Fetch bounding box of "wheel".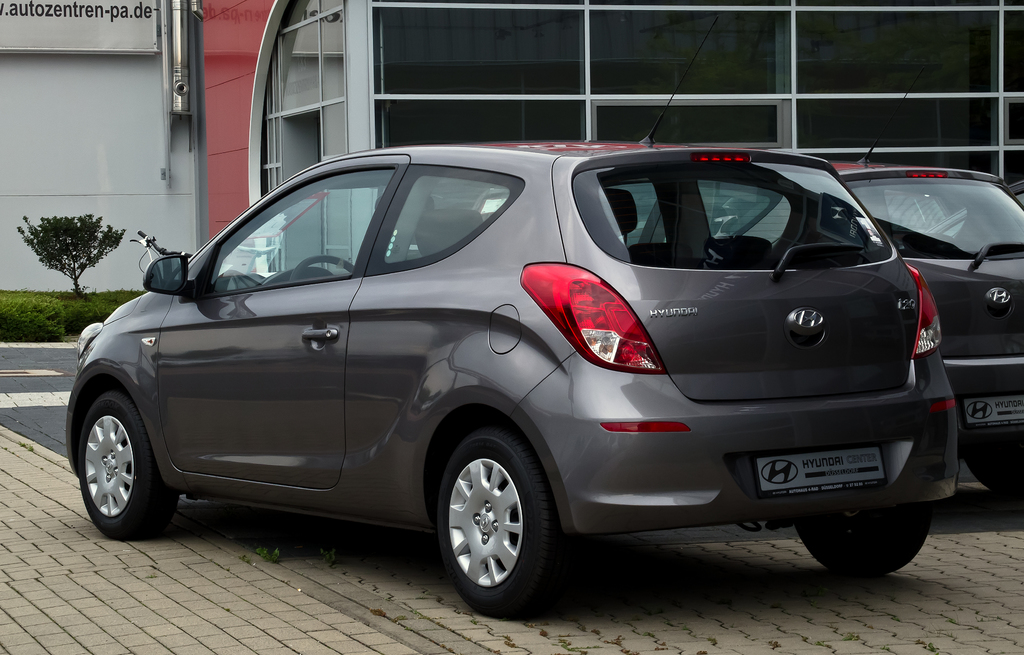
Bbox: locate(291, 255, 356, 283).
